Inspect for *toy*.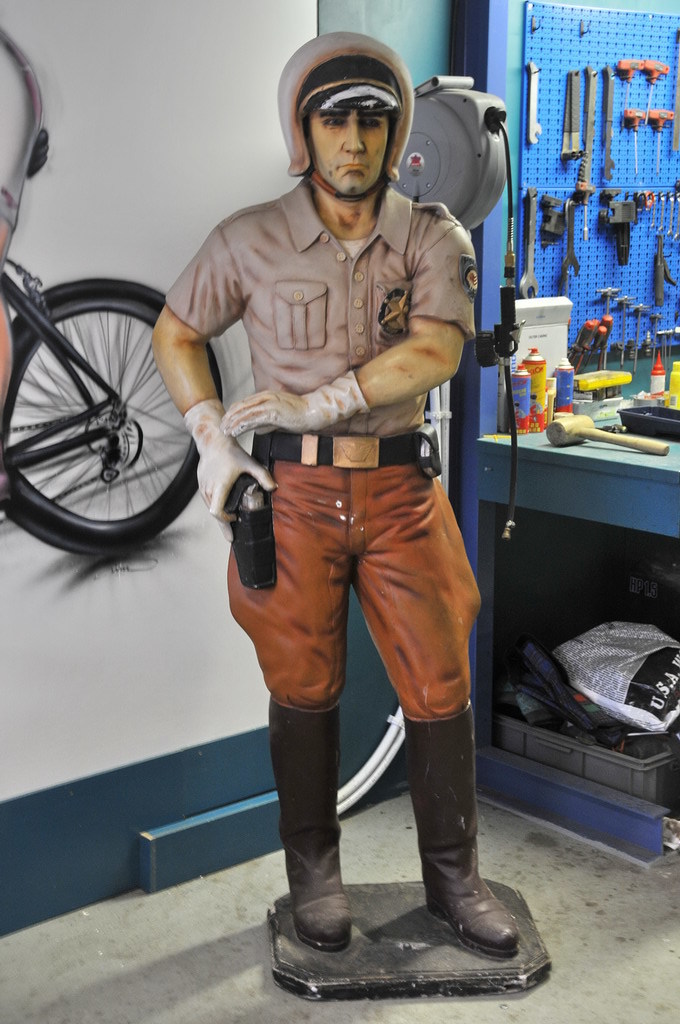
Inspection: Rect(133, 57, 560, 948).
